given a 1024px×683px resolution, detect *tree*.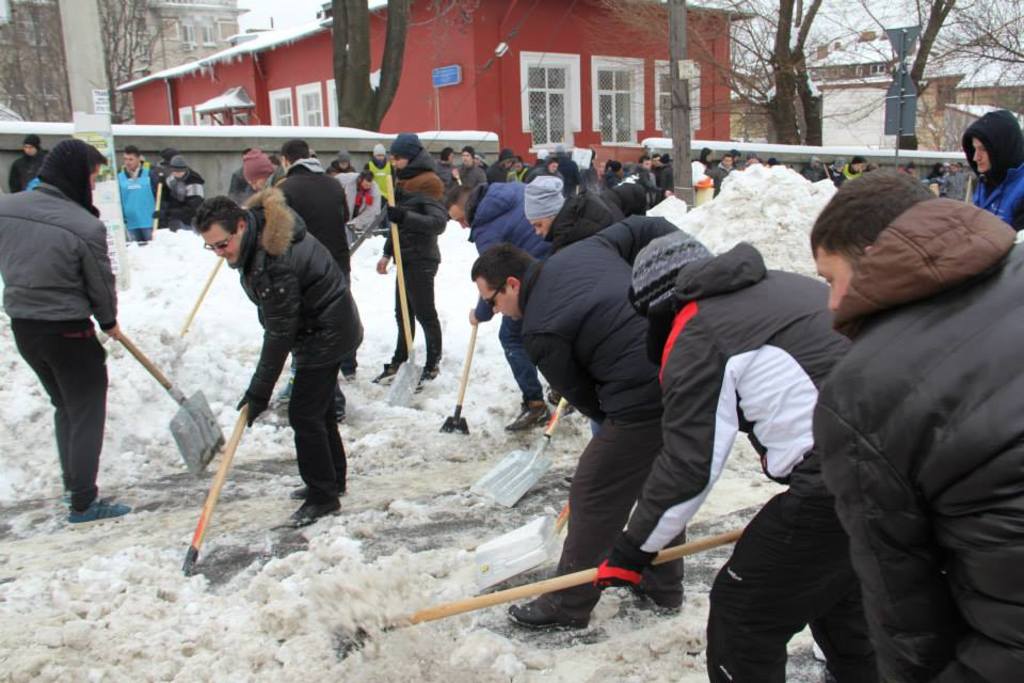
327:0:413:128.
